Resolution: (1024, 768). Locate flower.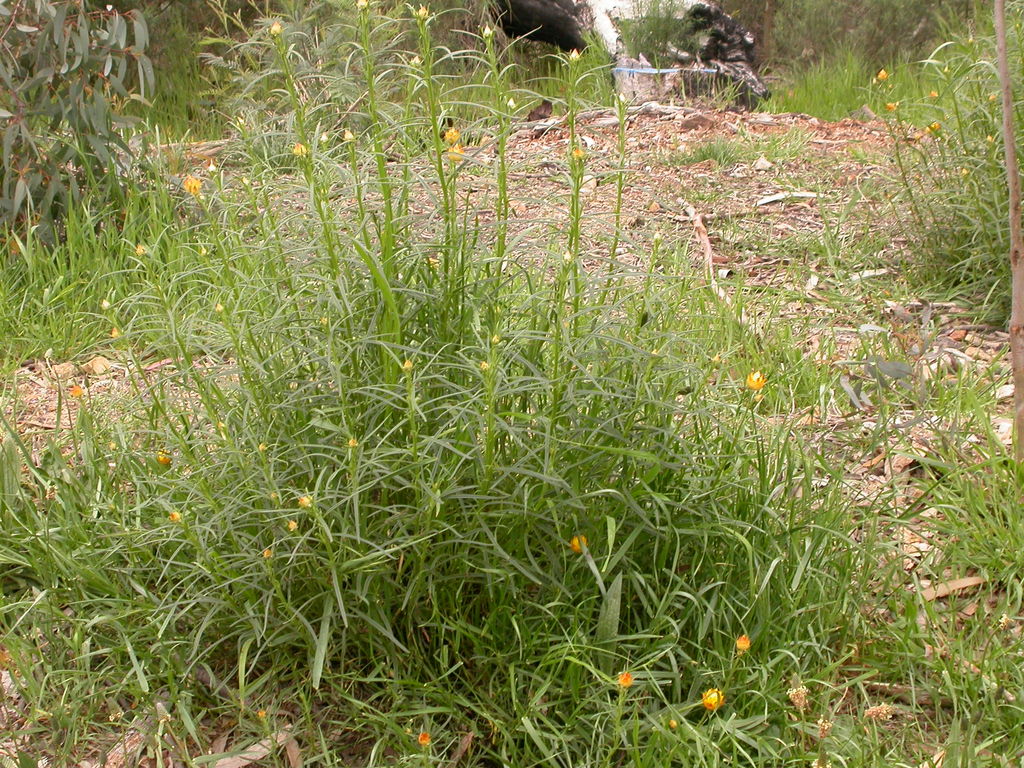
locate(573, 52, 579, 61).
